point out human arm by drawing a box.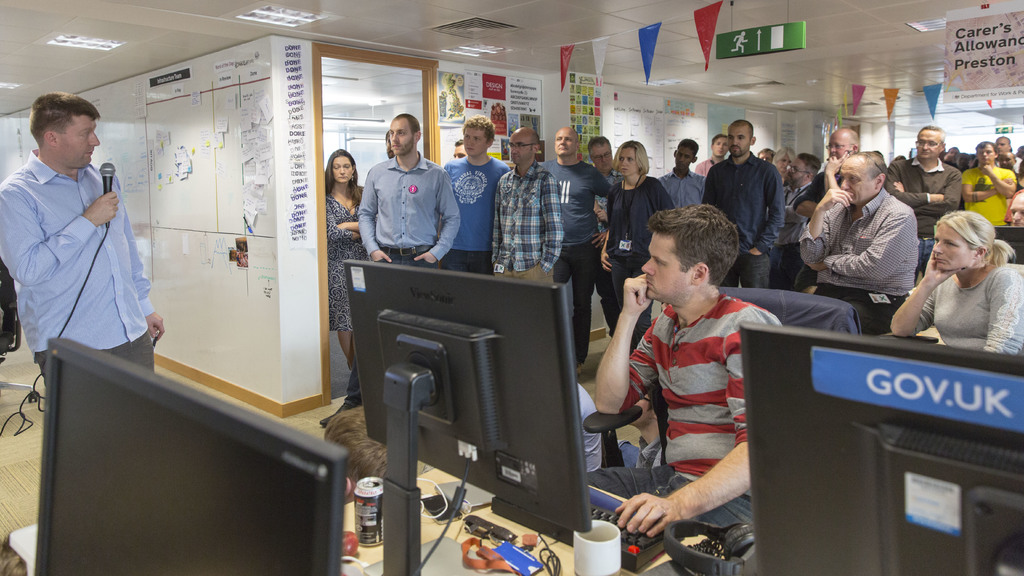
box(890, 249, 967, 338).
